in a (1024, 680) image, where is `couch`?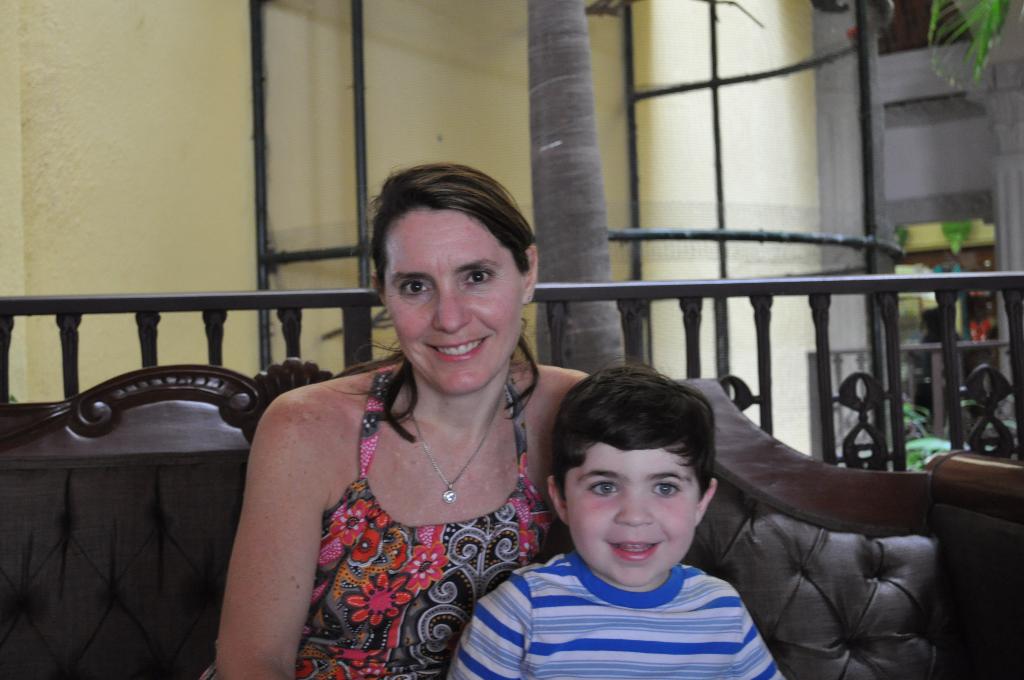
bbox=(0, 275, 961, 677).
